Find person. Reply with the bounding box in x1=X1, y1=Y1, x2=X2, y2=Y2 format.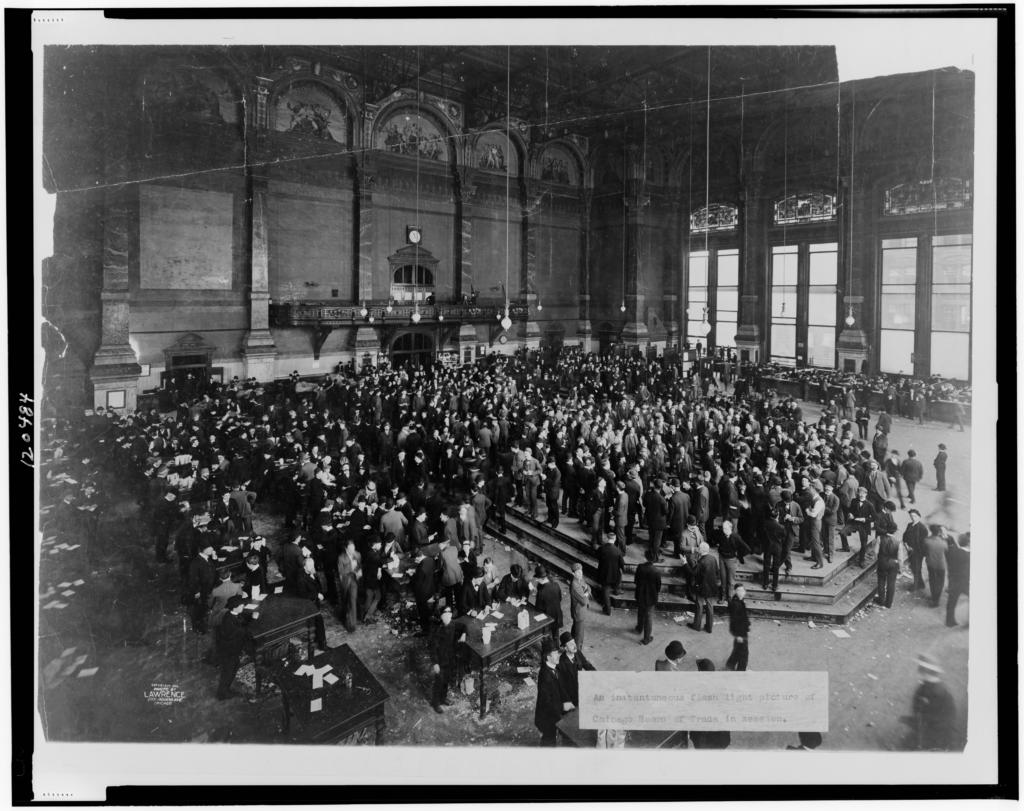
x1=692, y1=661, x2=733, y2=751.
